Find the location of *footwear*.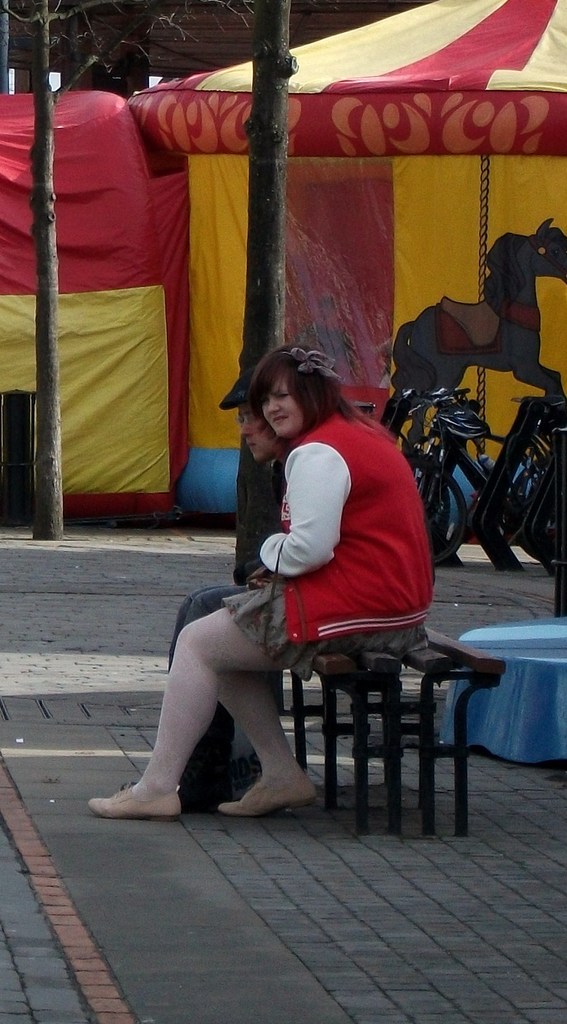
Location: Rect(88, 780, 185, 816).
